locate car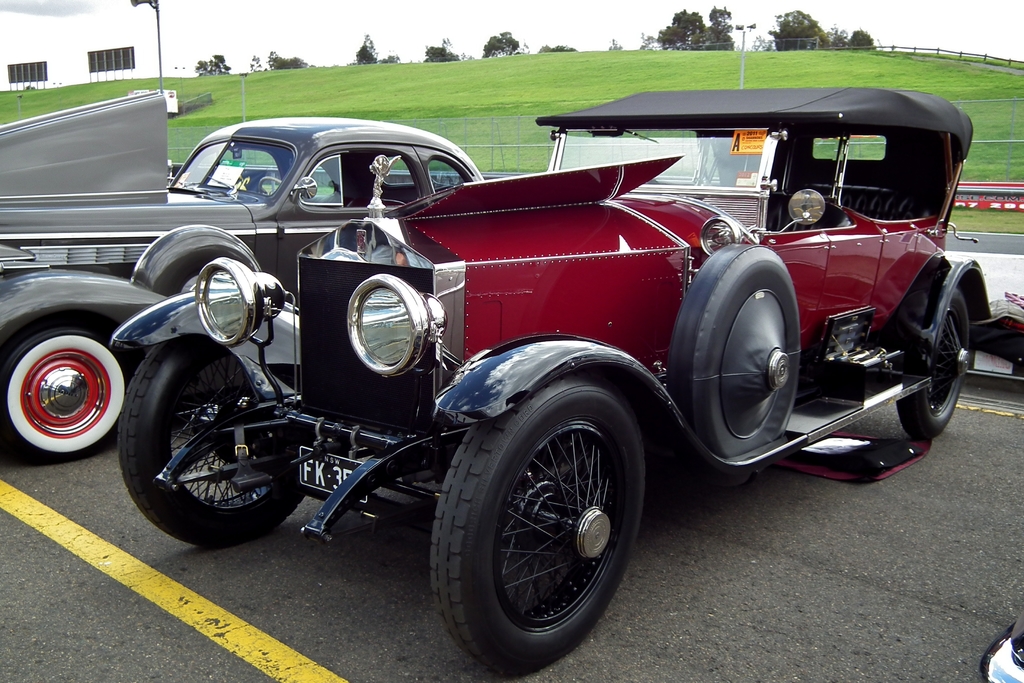
{"left": 118, "top": 89, "right": 992, "bottom": 677}
